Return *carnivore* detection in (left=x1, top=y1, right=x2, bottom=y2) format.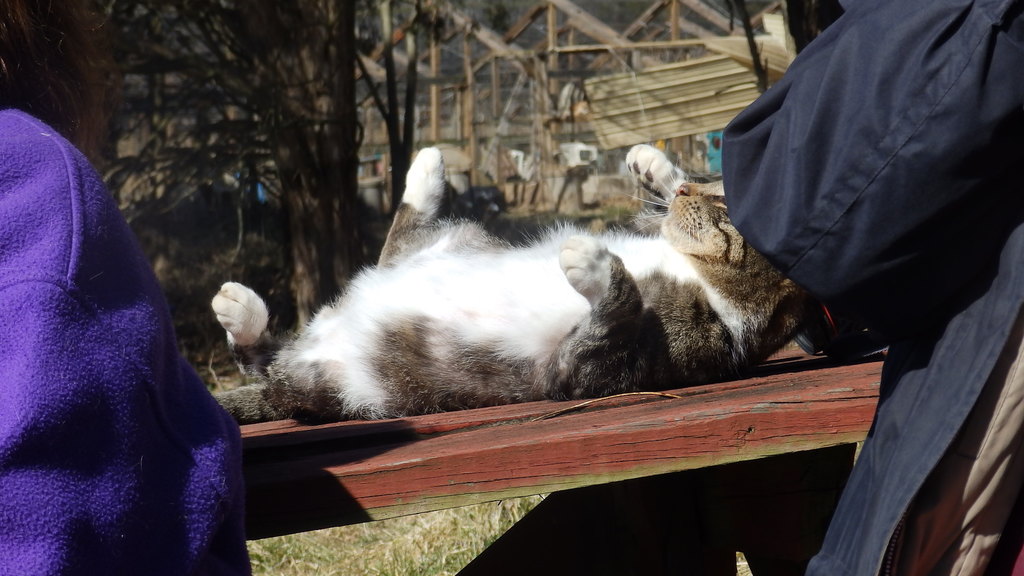
(left=231, top=143, right=829, bottom=403).
